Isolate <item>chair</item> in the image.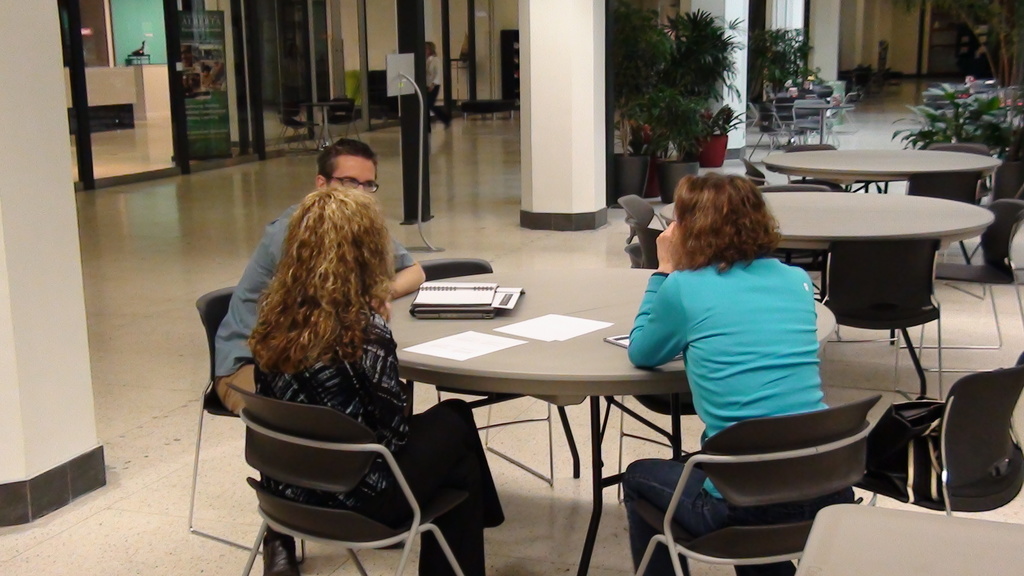
Isolated region: l=847, t=356, r=1023, b=518.
